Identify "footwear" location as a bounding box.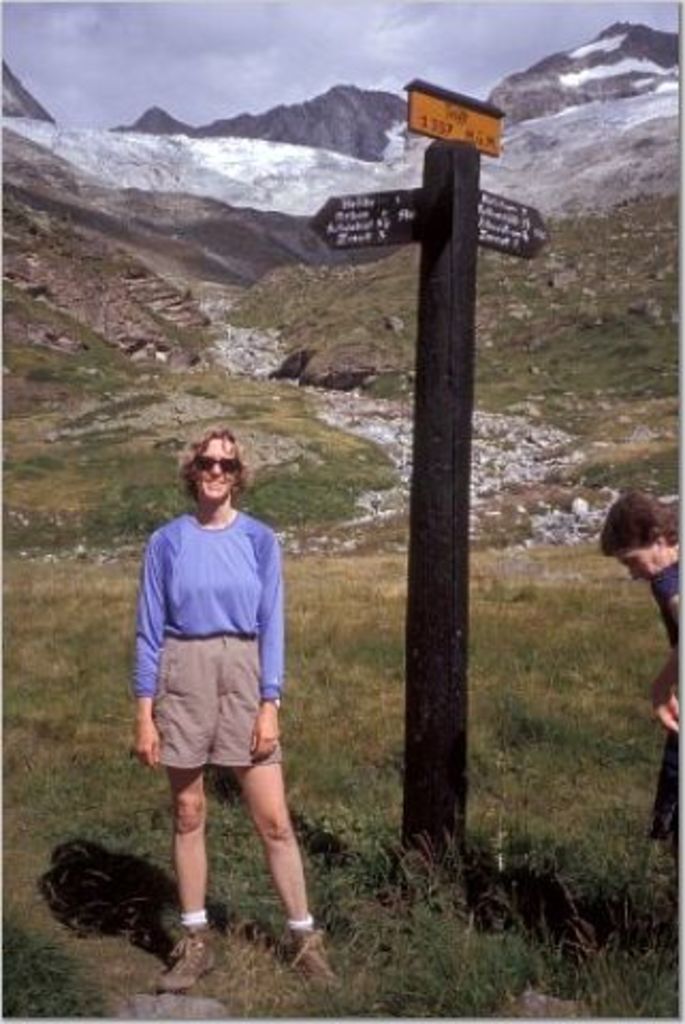
[x1=145, y1=917, x2=216, y2=990].
